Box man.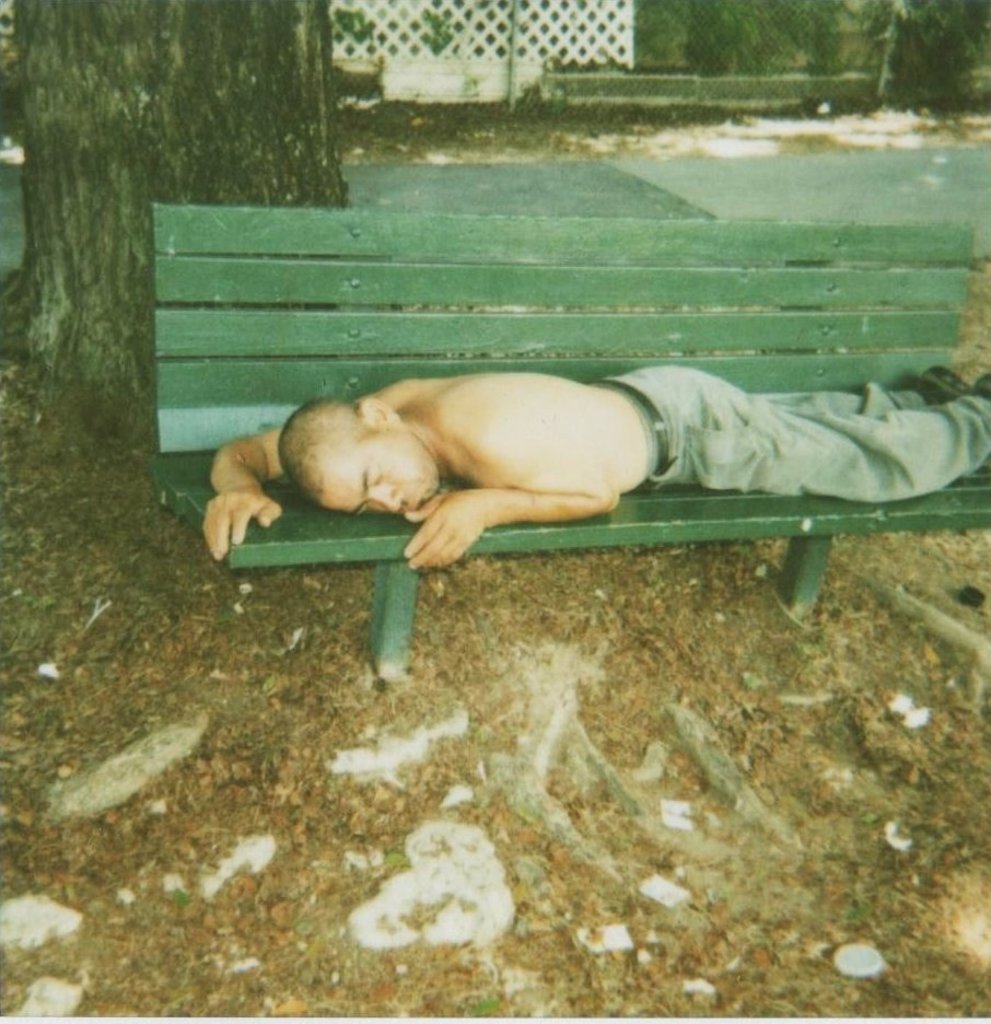
183,349,990,569.
